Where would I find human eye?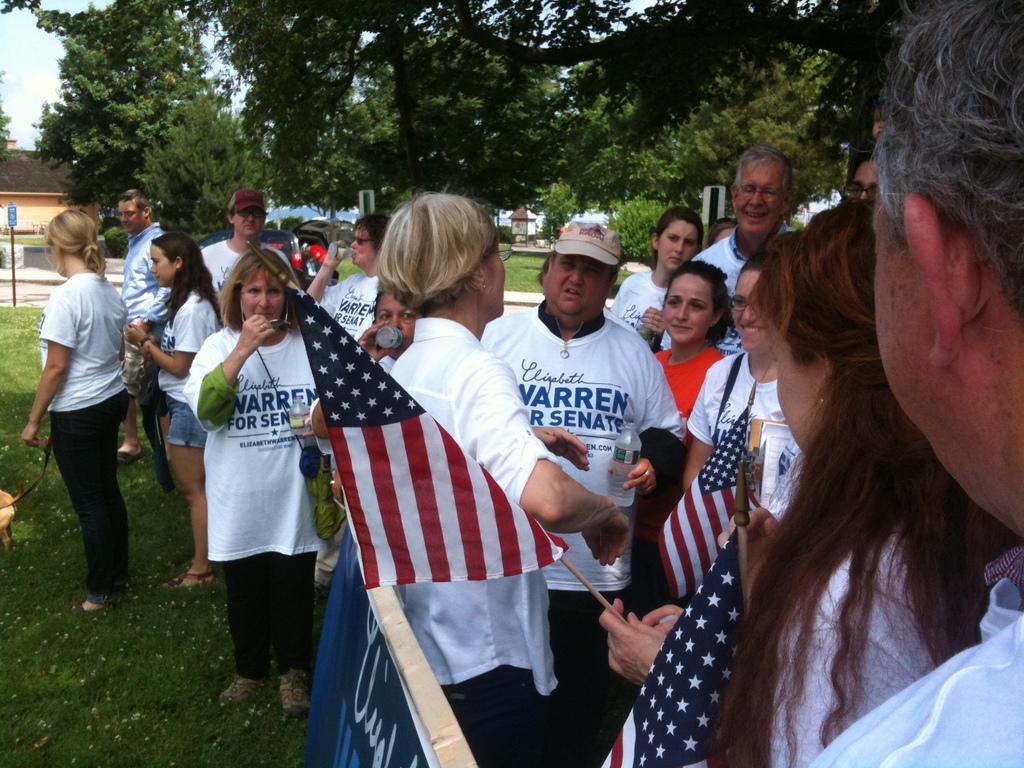
At {"left": 666, "top": 235, "right": 678, "bottom": 243}.
